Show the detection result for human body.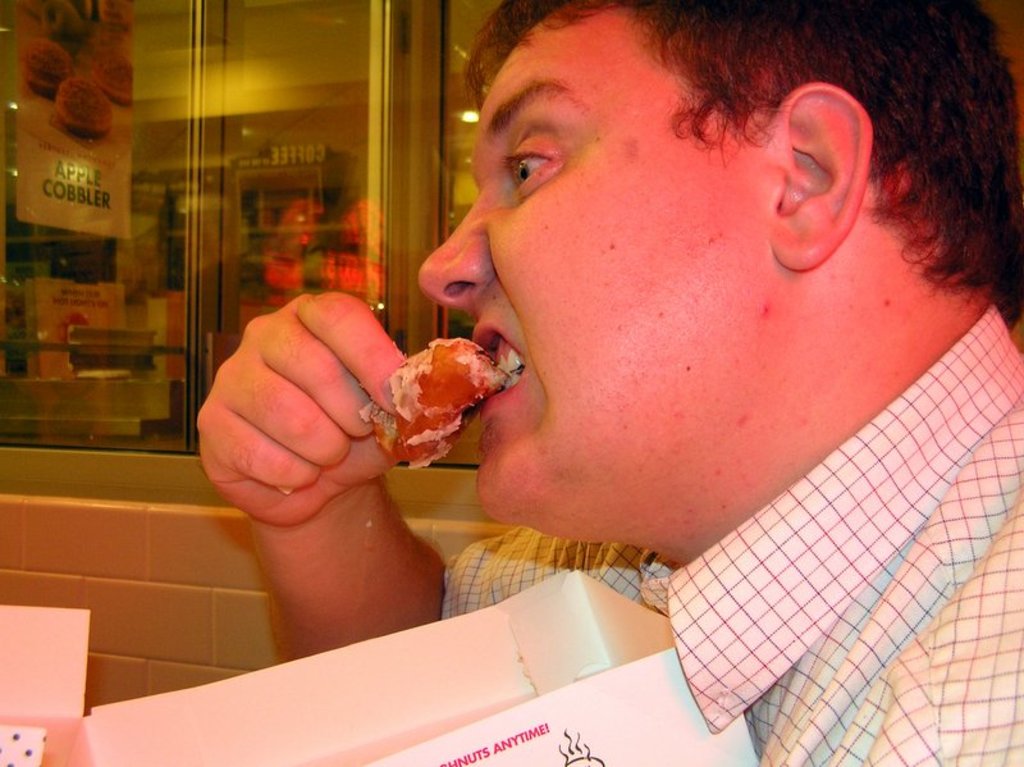
bbox=[191, 0, 1023, 766].
